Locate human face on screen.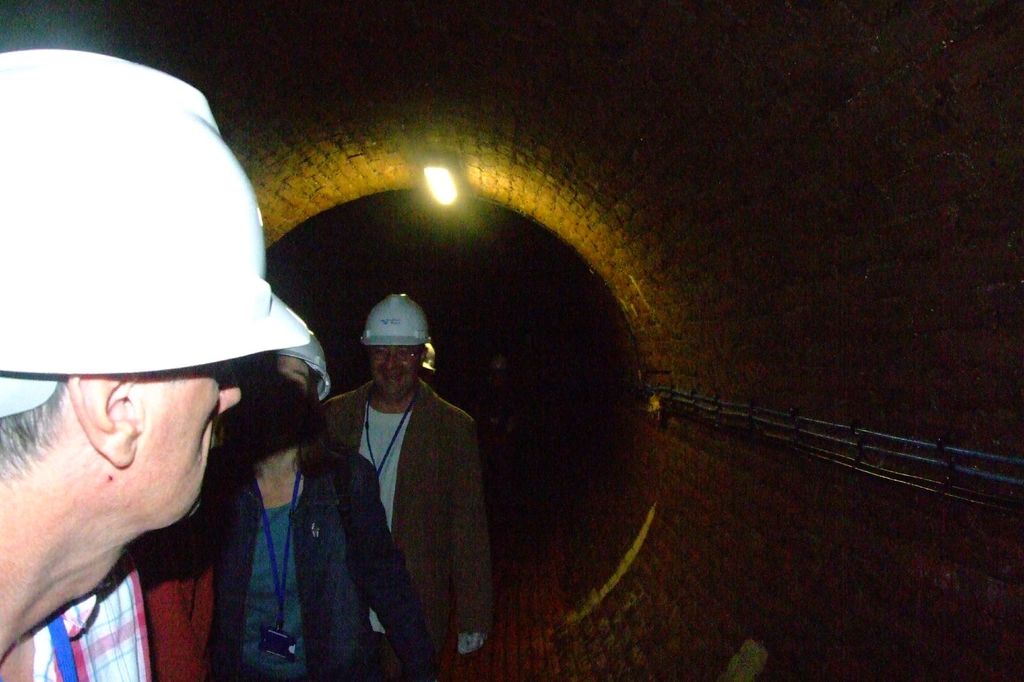
On screen at 137, 369, 245, 511.
